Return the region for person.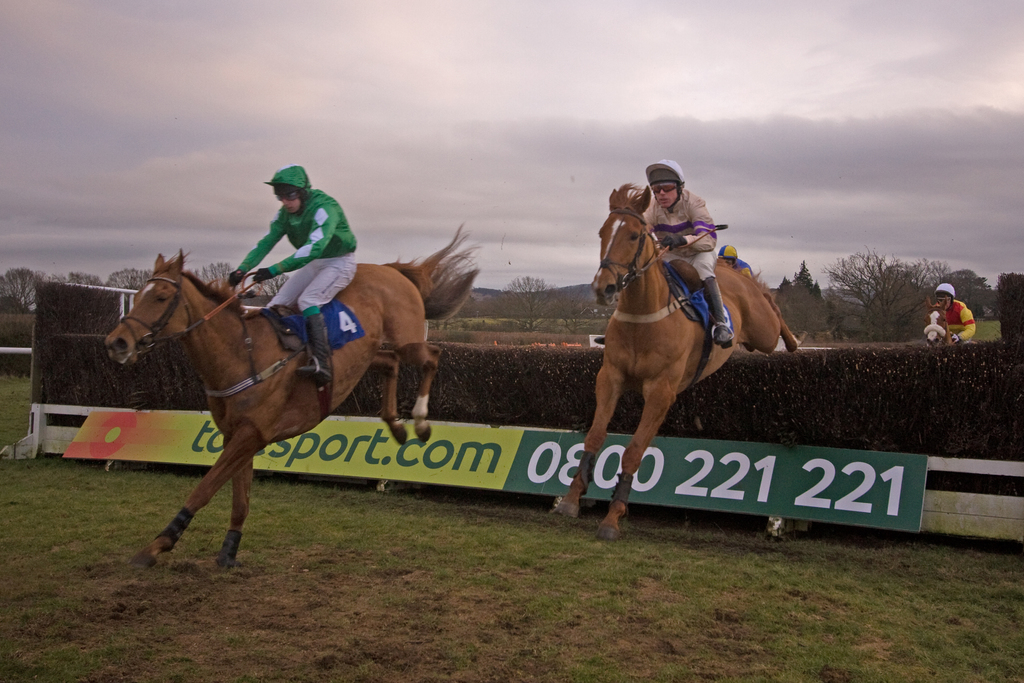
box(634, 153, 737, 346).
